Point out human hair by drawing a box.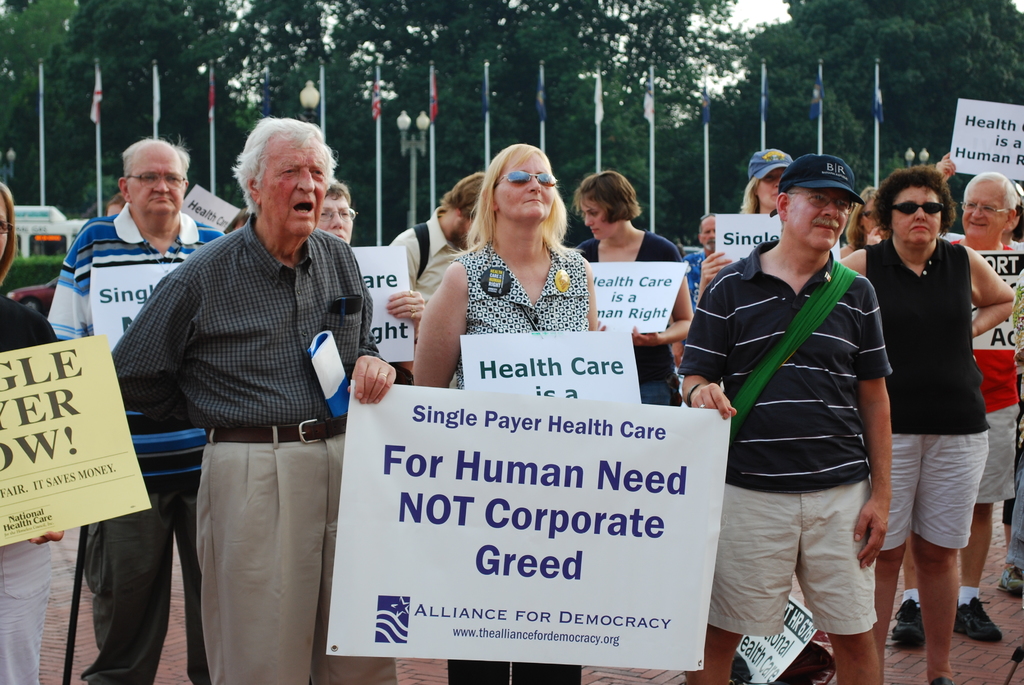
[876,164,955,232].
